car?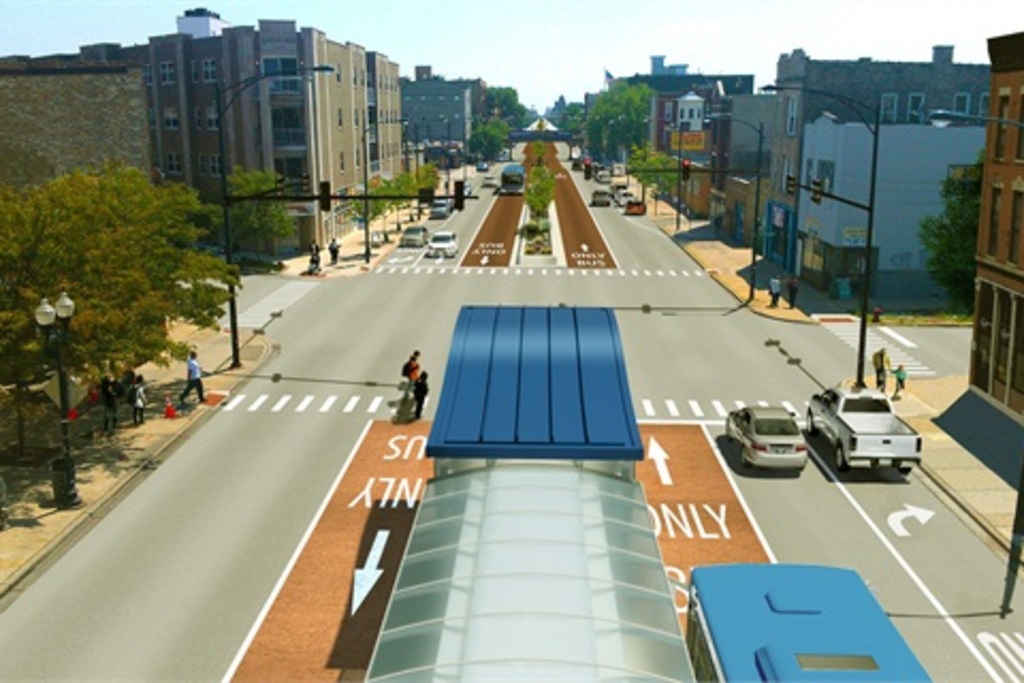
pyautogui.locateOnScreen(802, 380, 919, 485)
